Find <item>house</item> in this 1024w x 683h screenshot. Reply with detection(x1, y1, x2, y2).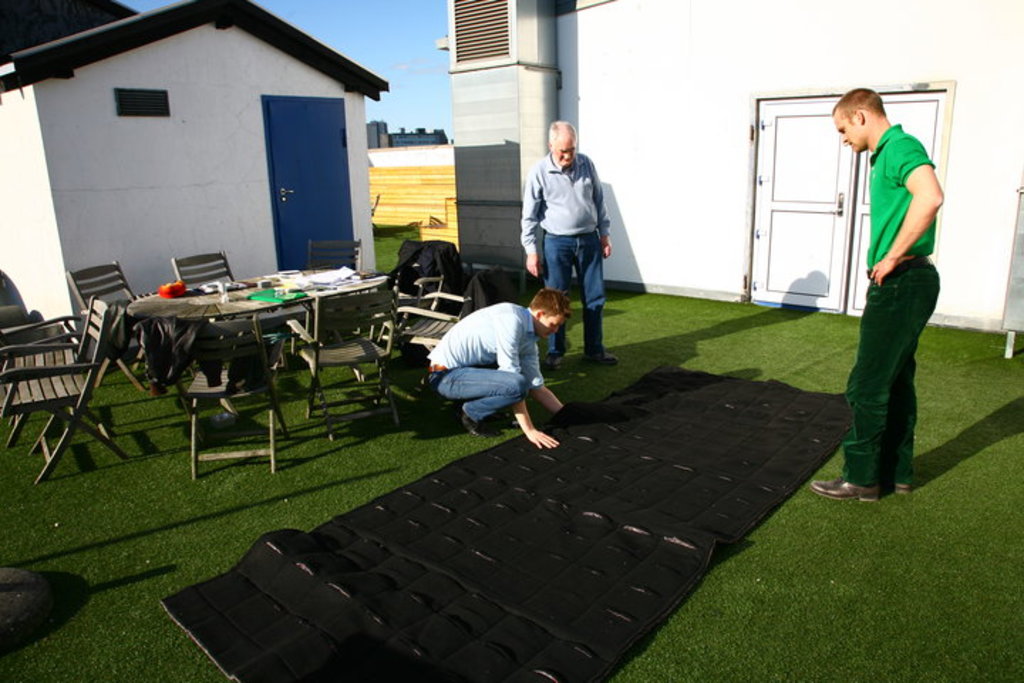
detection(0, 0, 417, 323).
